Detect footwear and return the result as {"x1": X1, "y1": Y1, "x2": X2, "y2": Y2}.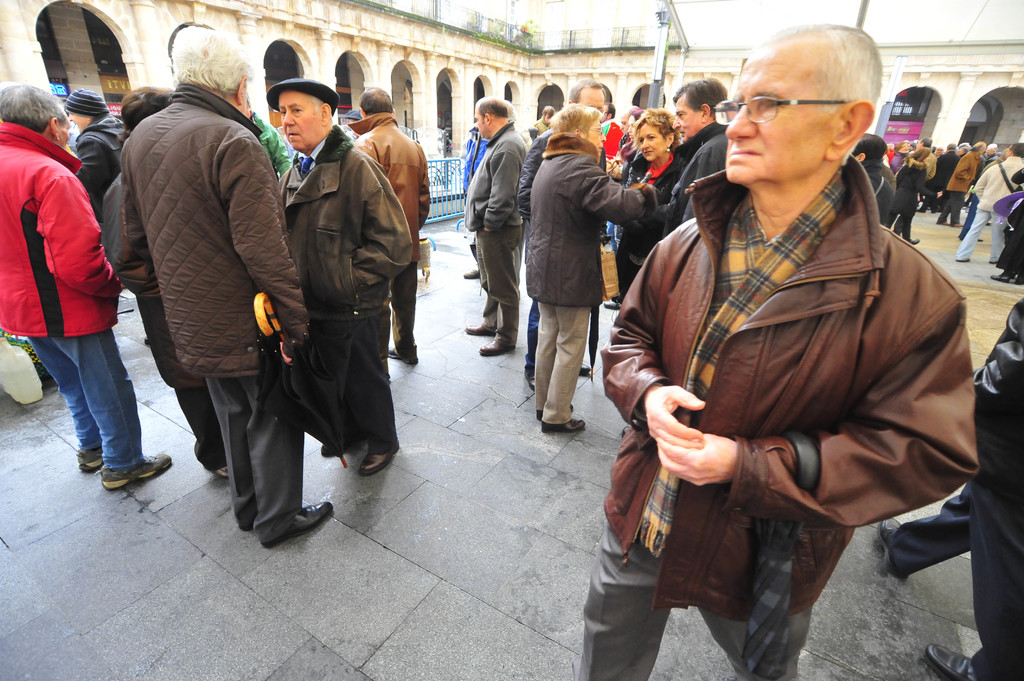
{"x1": 476, "y1": 334, "x2": 514, "y2": 355}.
